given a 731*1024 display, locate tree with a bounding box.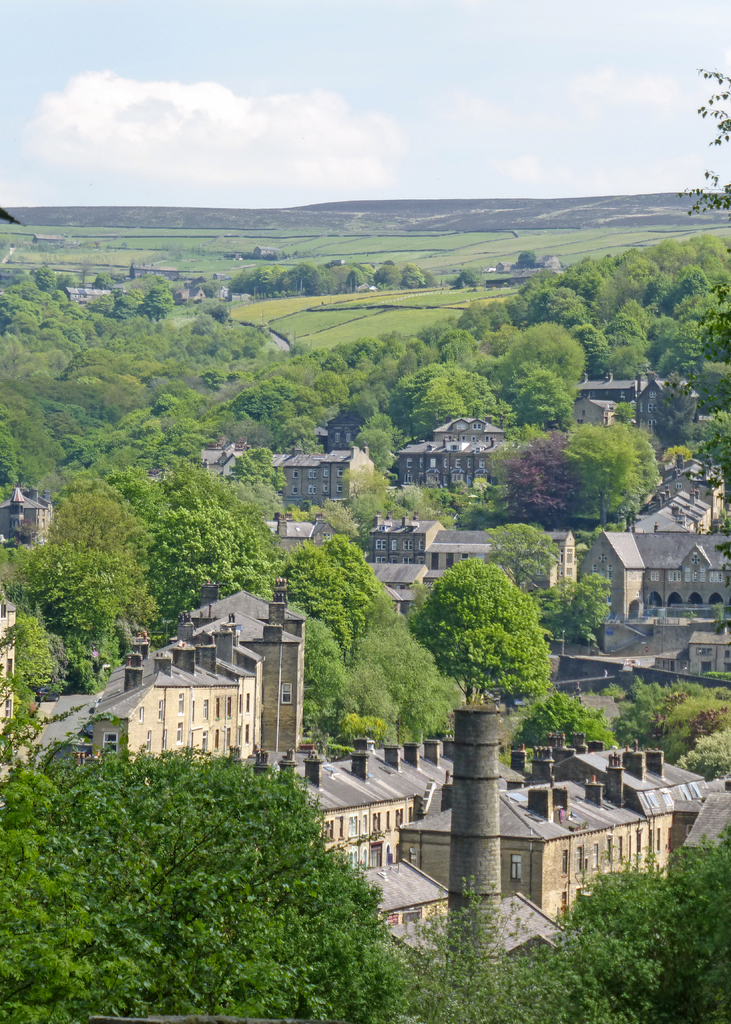
Located: 491 316 589 442.
